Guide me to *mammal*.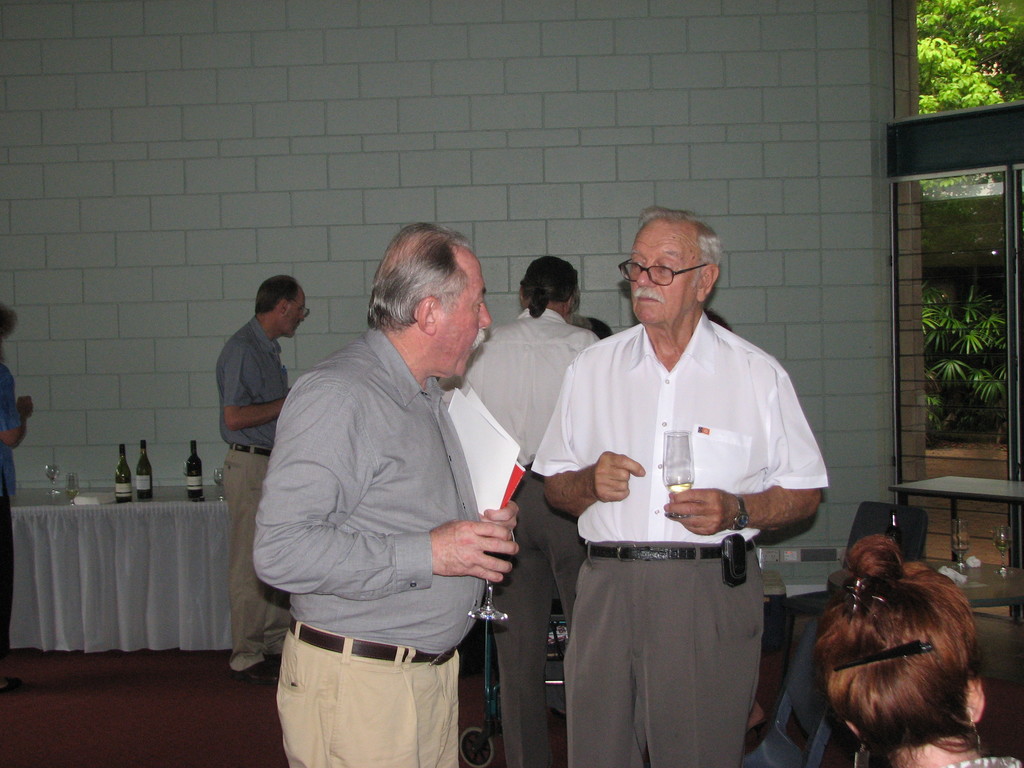
Guidance: bbox=[0, 300, 35, 646].
